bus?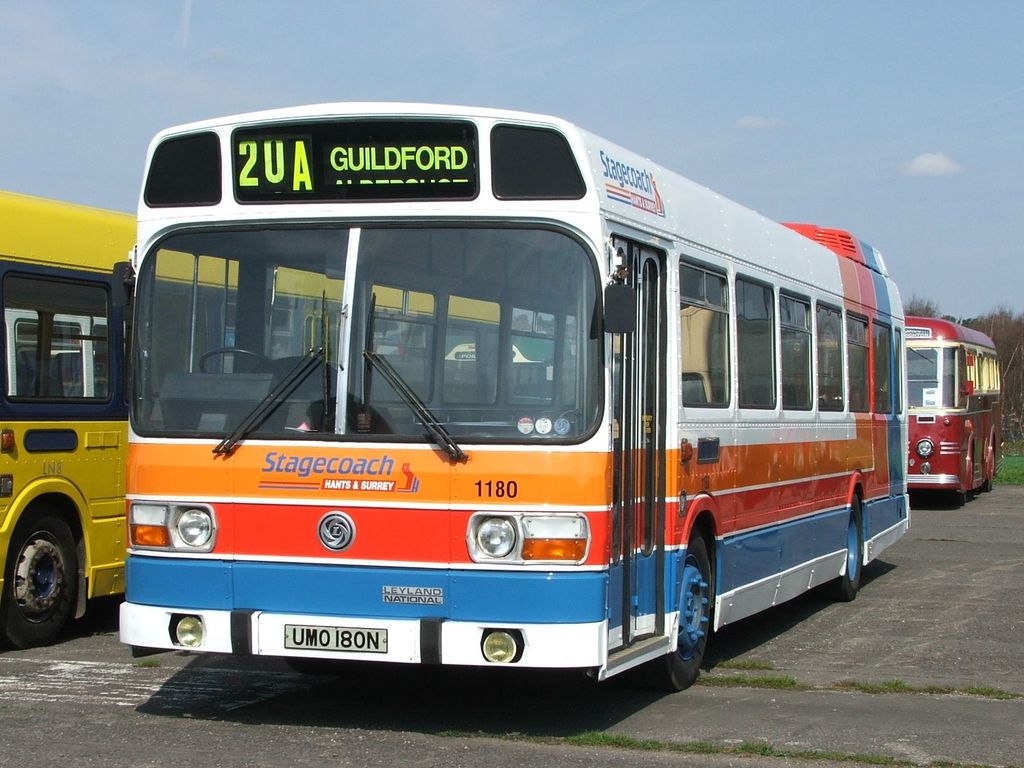
0 189 511 646
